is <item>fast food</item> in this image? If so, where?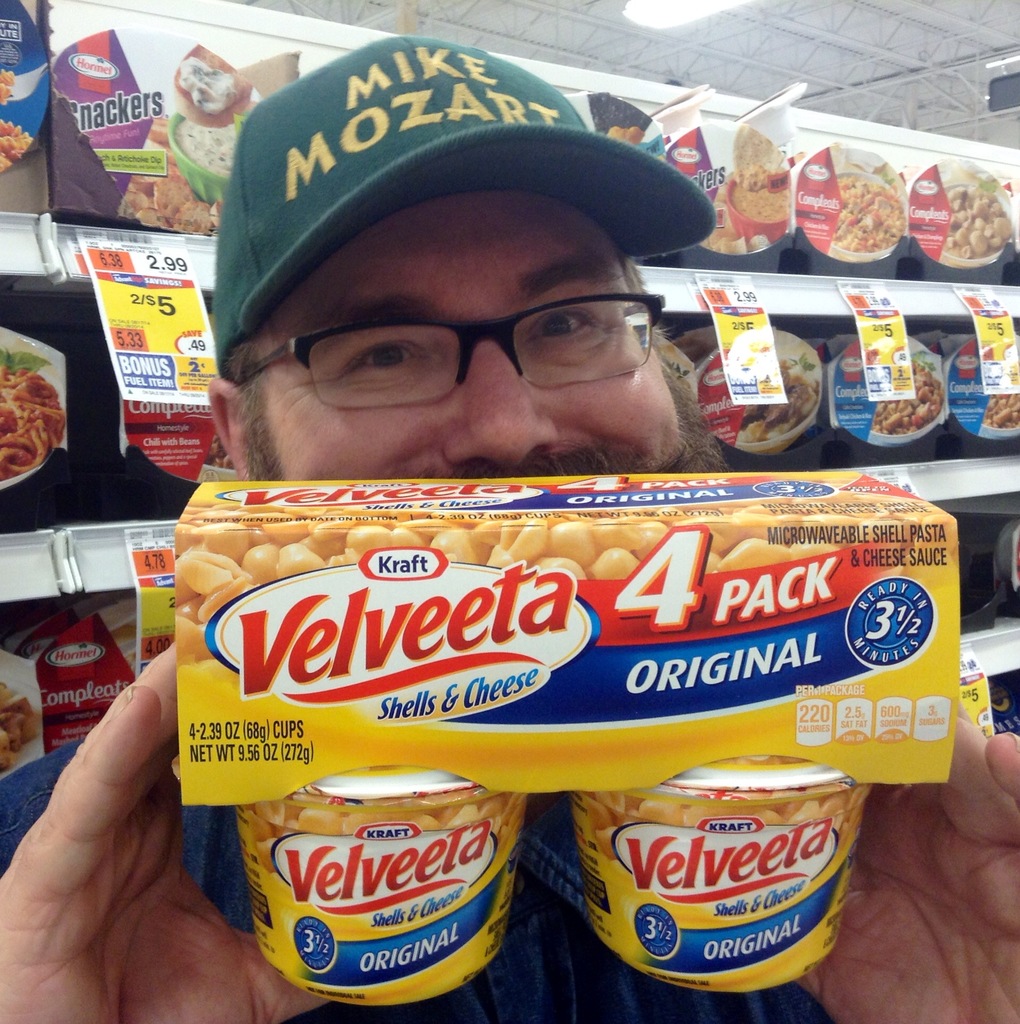
Yes, at (left=928, top=180, right=1018, bottom=264).
